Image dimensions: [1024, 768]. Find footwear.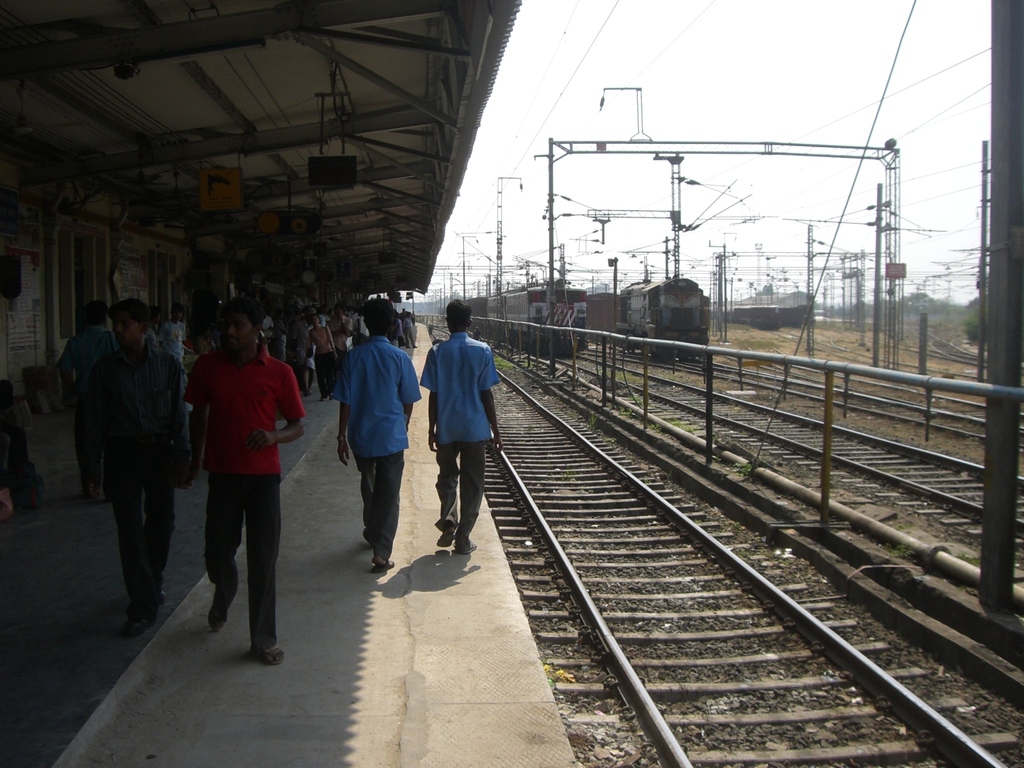
(369, 557, 393, 573).
